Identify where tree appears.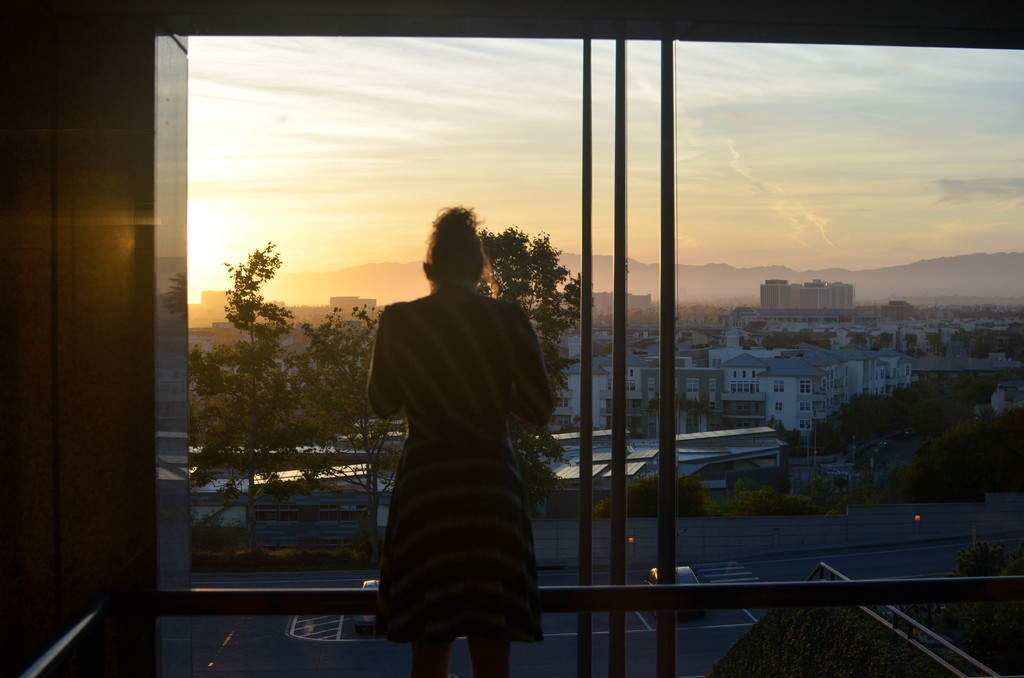
Appears at 853 334 863 346.
